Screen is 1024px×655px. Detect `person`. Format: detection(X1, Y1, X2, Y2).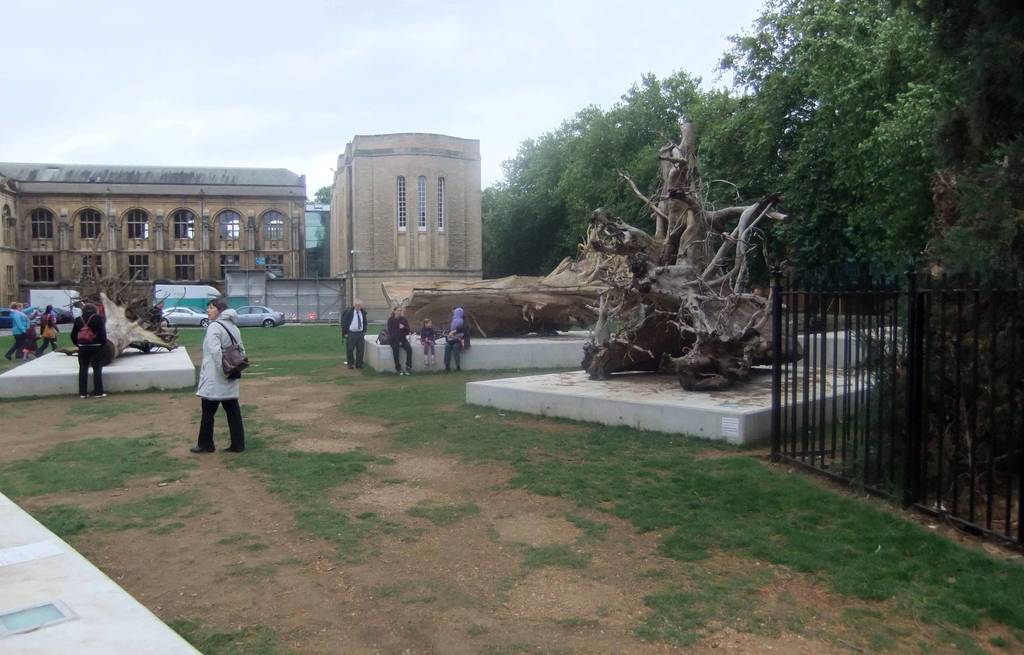
detection(191, 298, 246, 448).
